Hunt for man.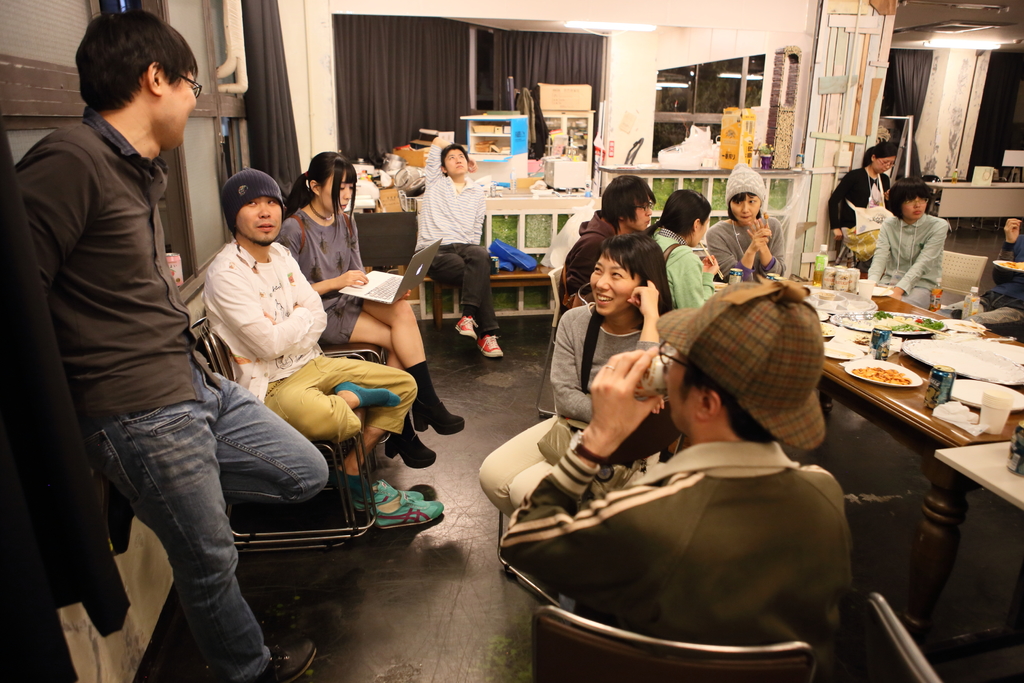
Hunted down at bbox(552, 172, 662, 315).
